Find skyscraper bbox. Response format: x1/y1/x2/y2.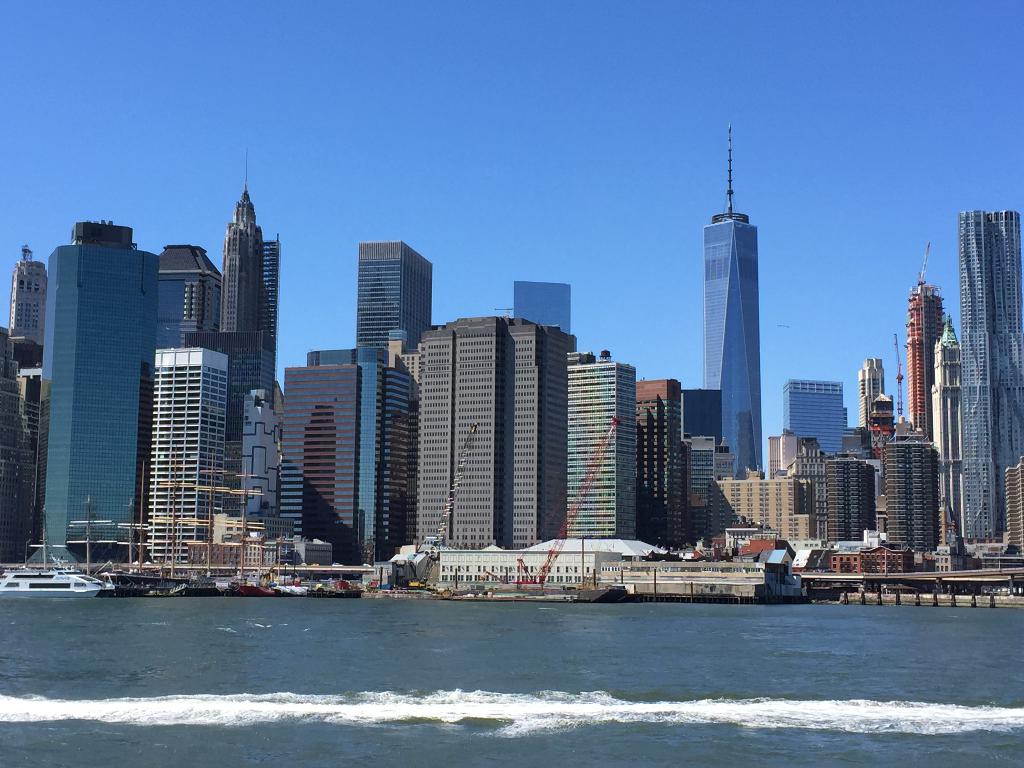
853/353/893/435.
